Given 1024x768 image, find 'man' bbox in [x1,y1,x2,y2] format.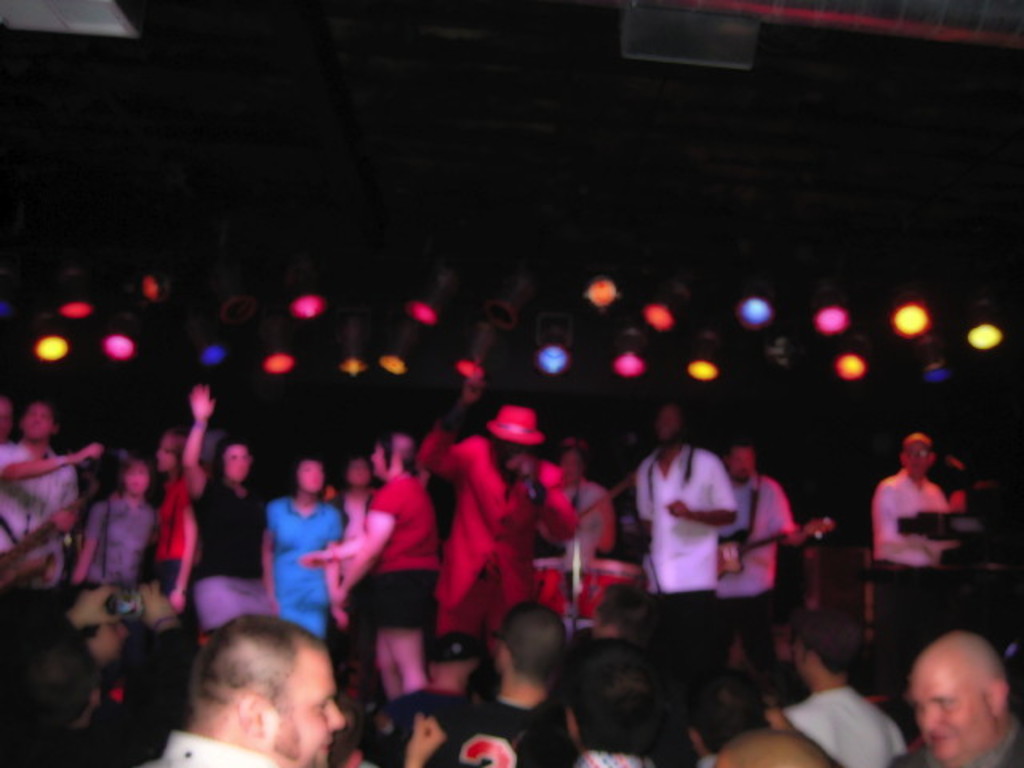
[0,578,187,766].
